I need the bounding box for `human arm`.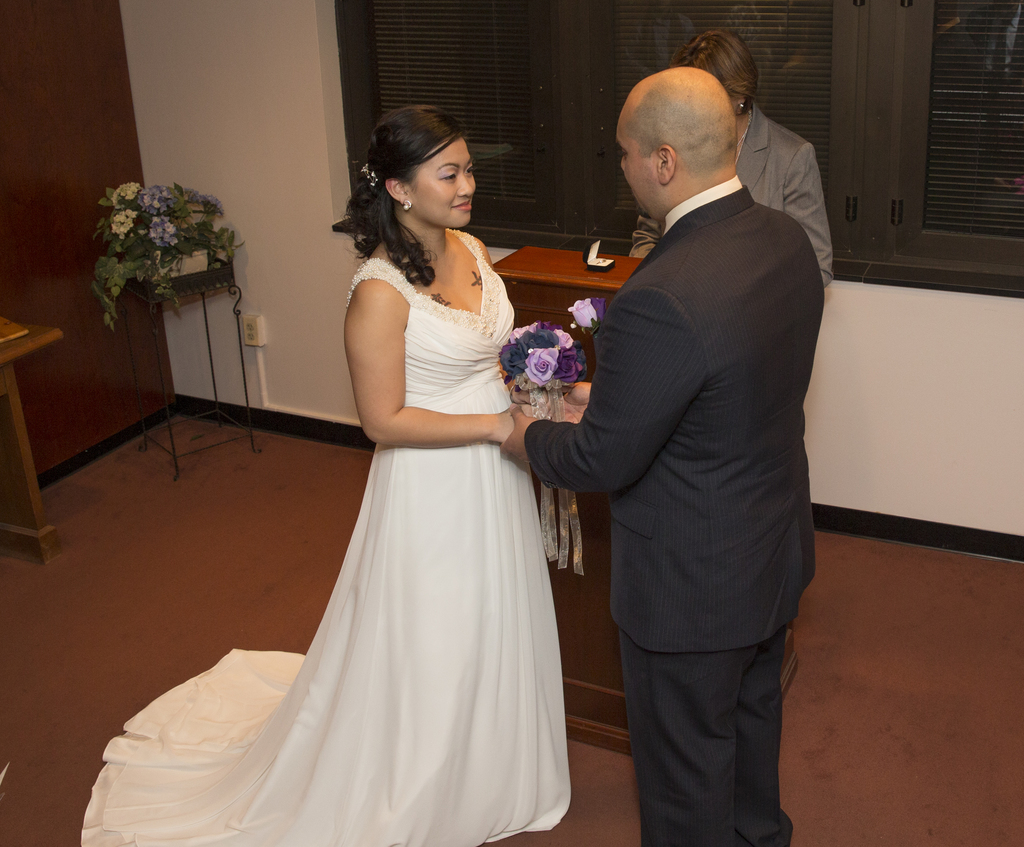
Here it is: bbox=[511, 272, 712, 502].
